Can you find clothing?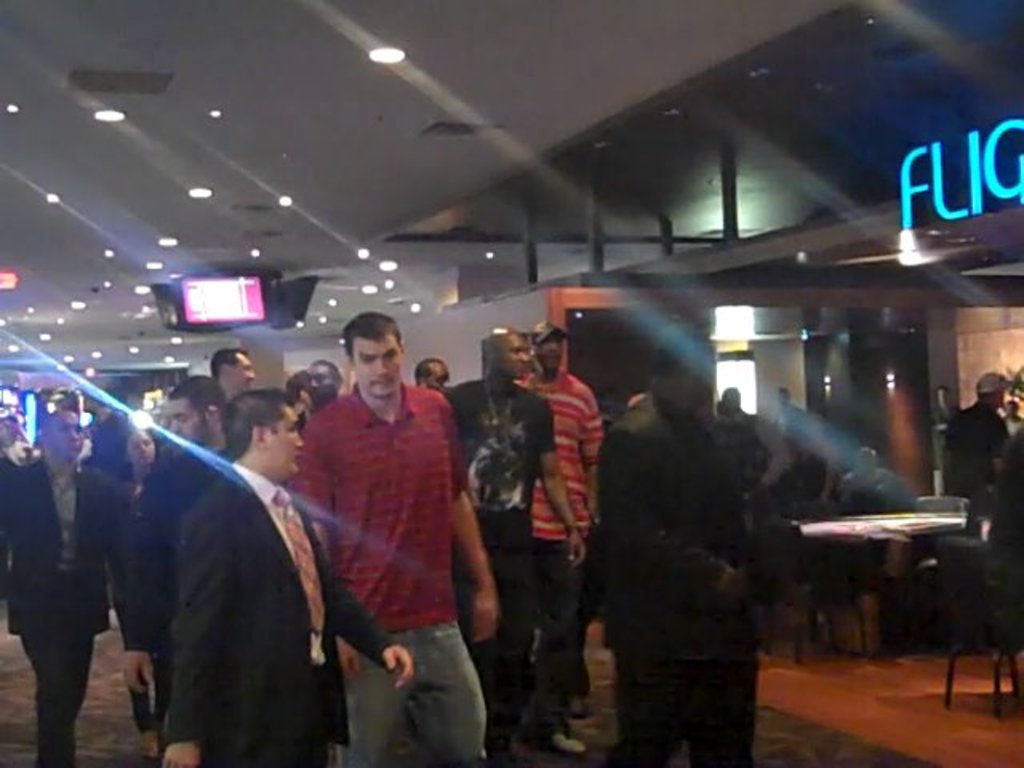
Yes, bounding box: rect(512, 366, 605, 733).
